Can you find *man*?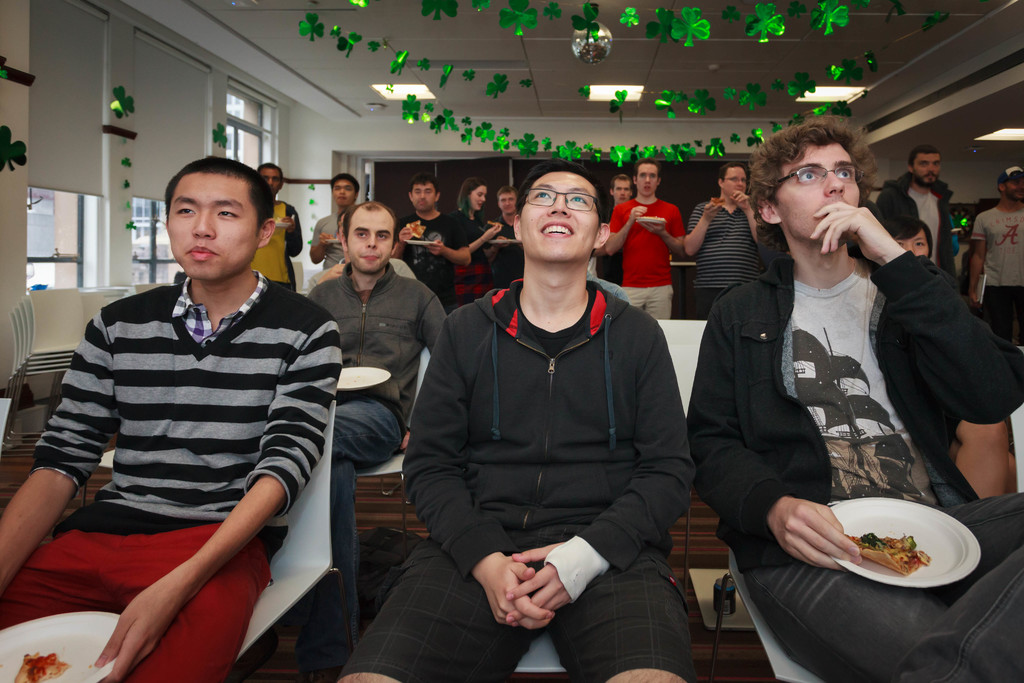
Yes, bounding box: (left=237, top=205, right=449, bottom=682).
